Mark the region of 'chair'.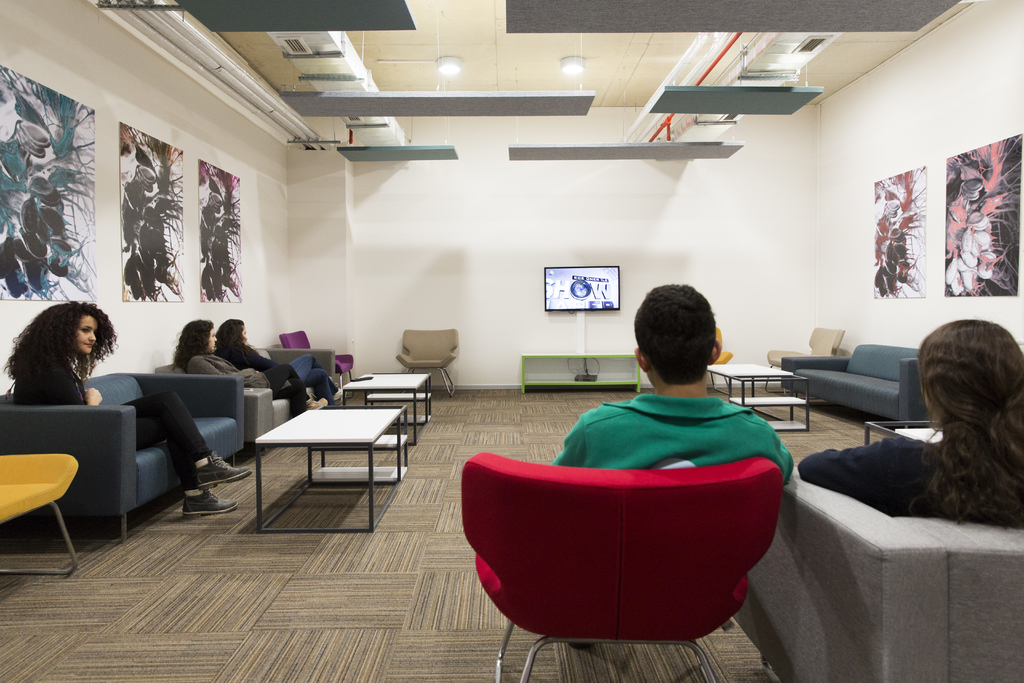
Region: 765, 324, 846, 394.
